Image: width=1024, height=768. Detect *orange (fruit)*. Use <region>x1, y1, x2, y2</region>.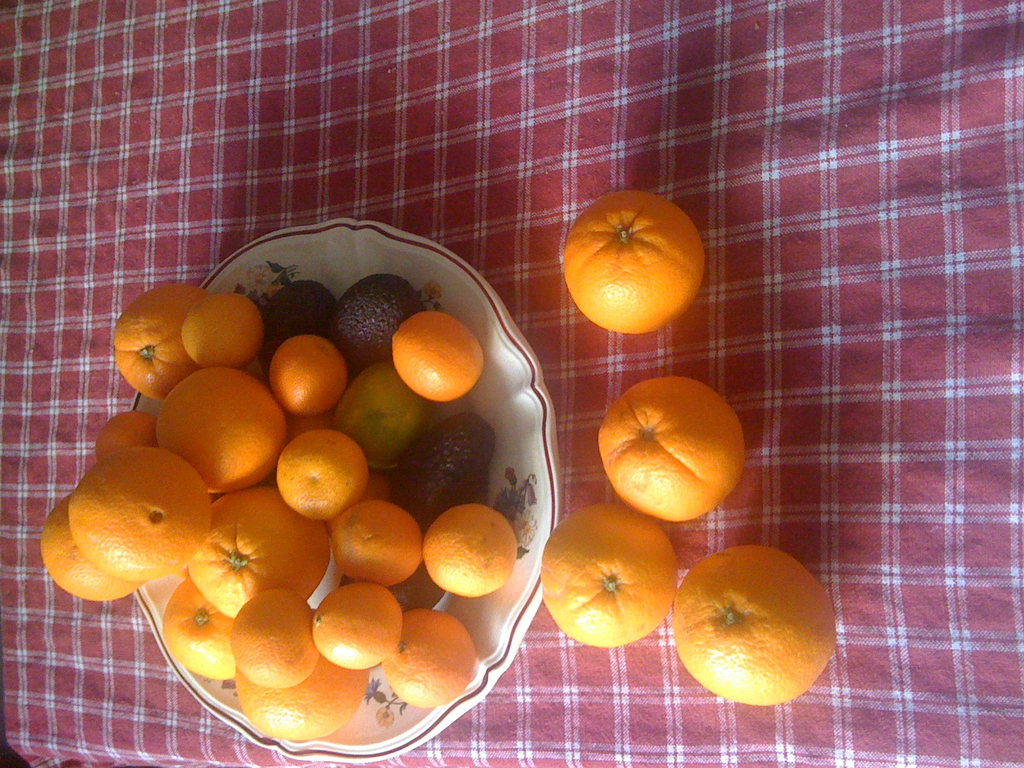
<region>40, 500, 131, 597</region>.
